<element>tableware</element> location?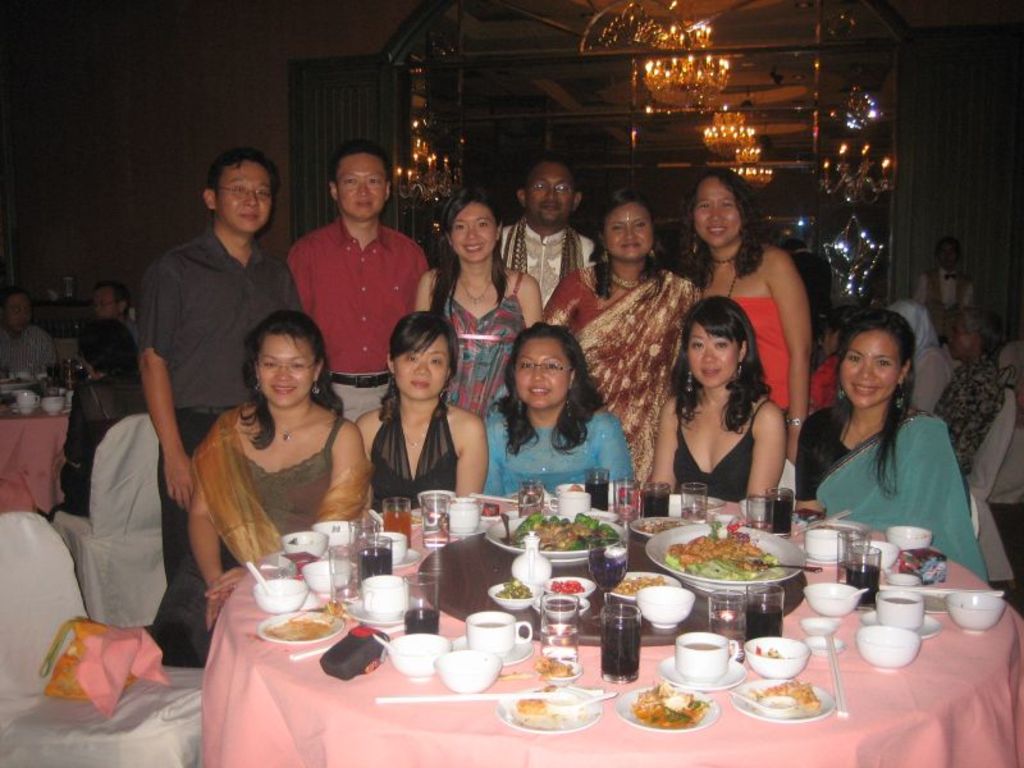
rect(17, 369, 33, 379)
